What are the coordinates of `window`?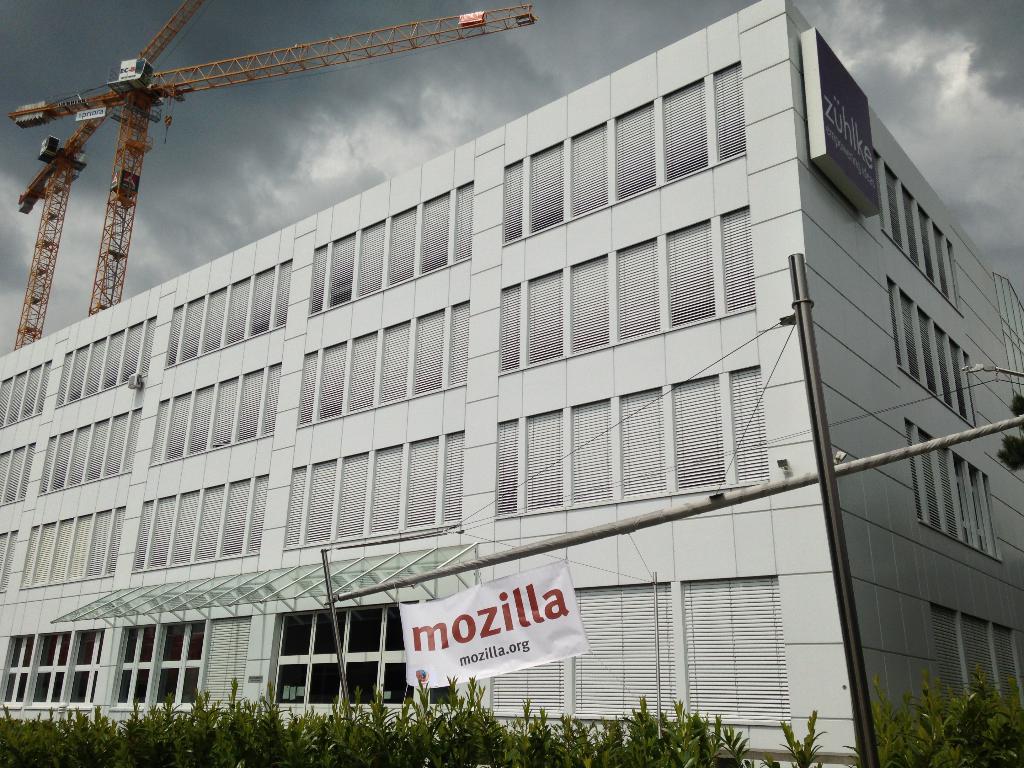
867,143,890,240.
